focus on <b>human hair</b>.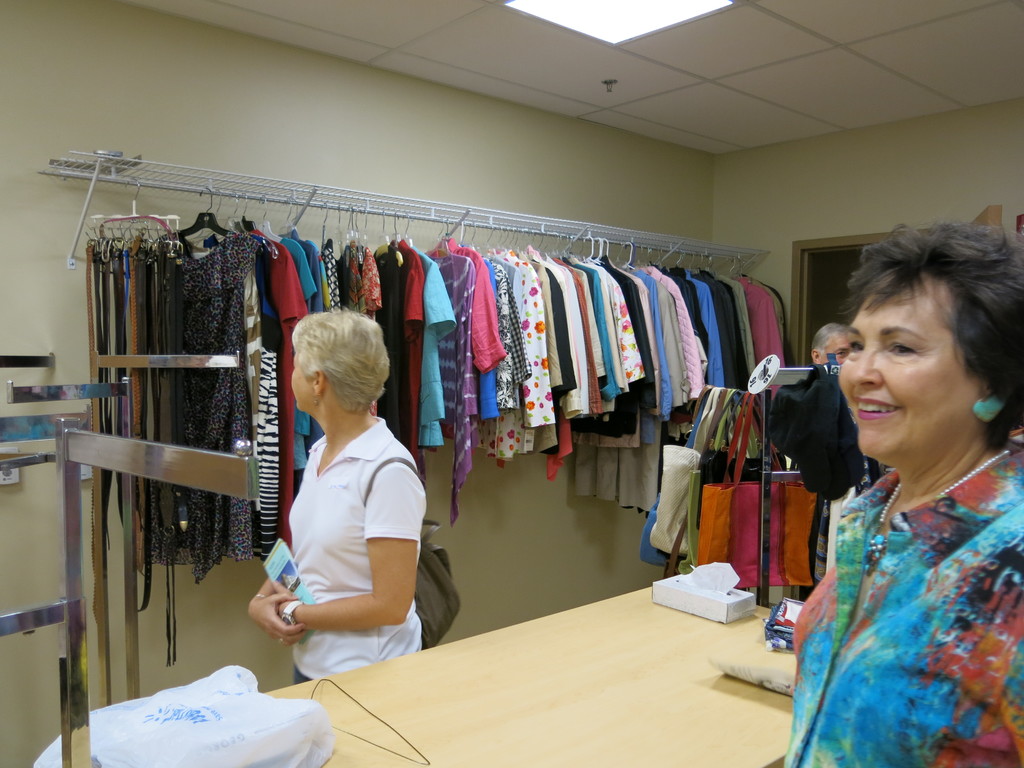
Focused at BBox(836, 211, 1007, 452).
